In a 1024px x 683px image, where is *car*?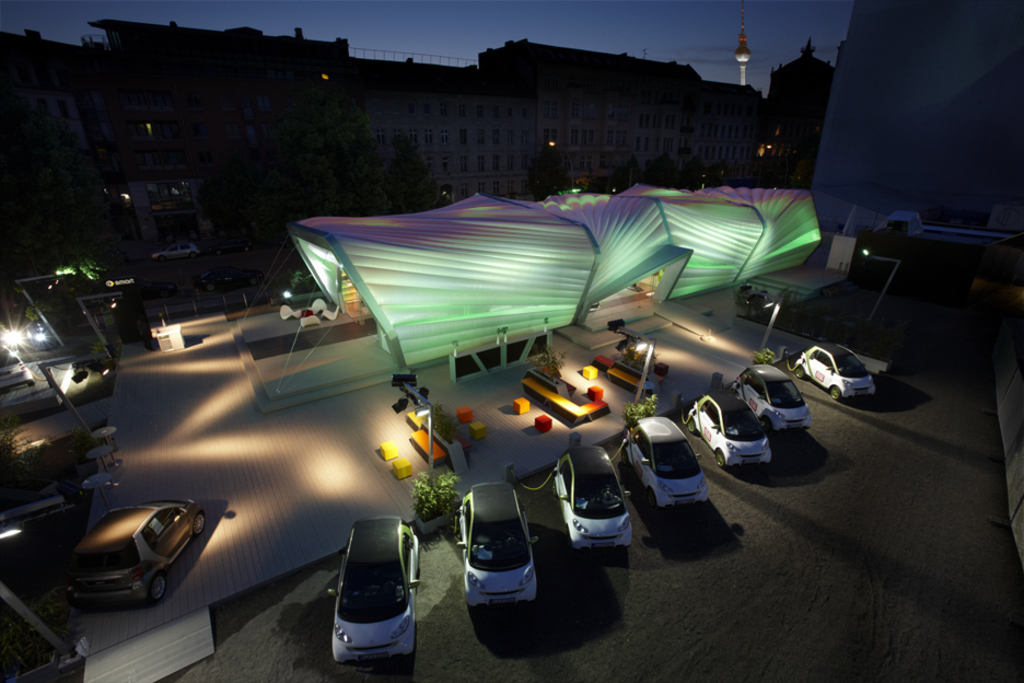
456 479 540 601.
